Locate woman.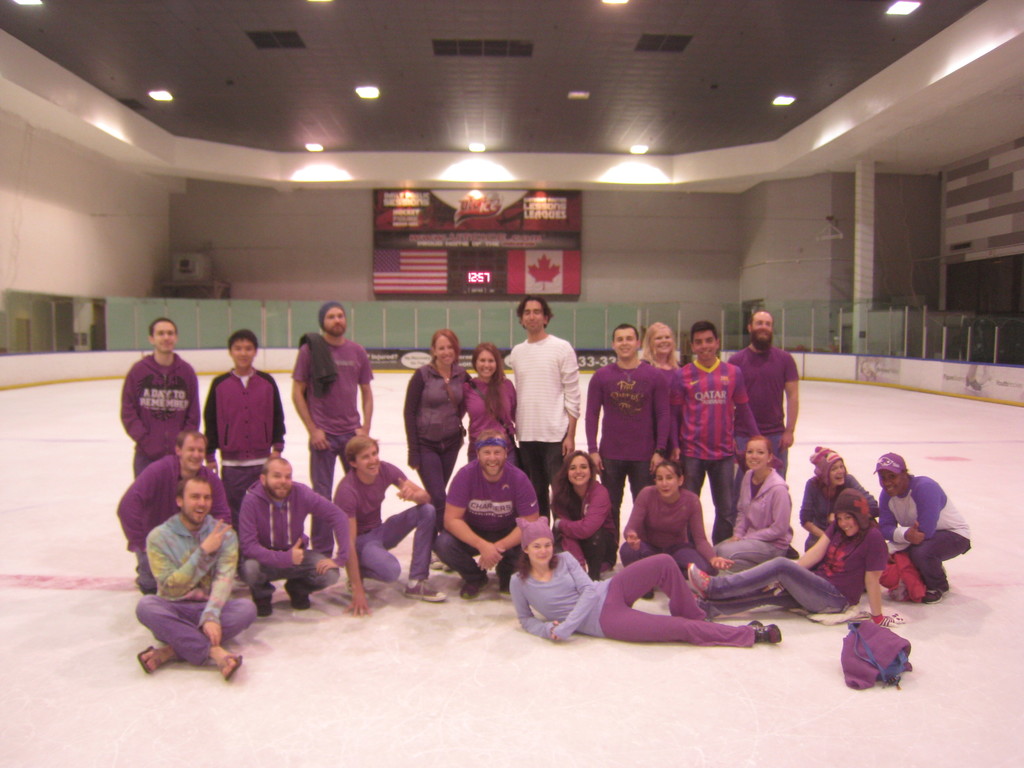
Bounding box: 508, 518, 776, 644.
